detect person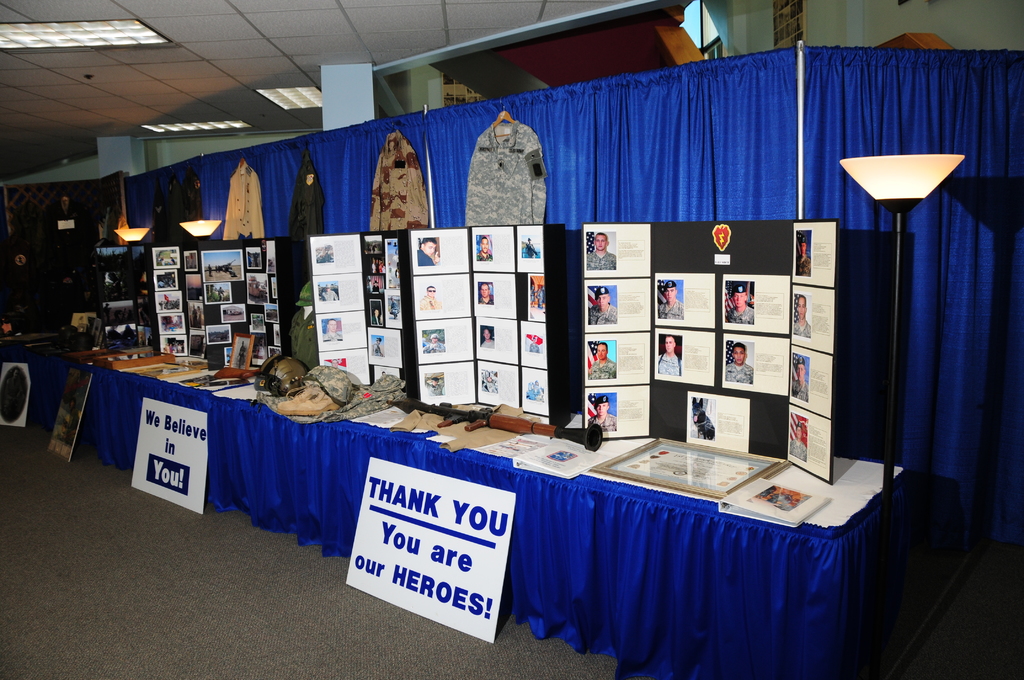
pyautogui.locateOnScreen(420, 287, 446, 312)
